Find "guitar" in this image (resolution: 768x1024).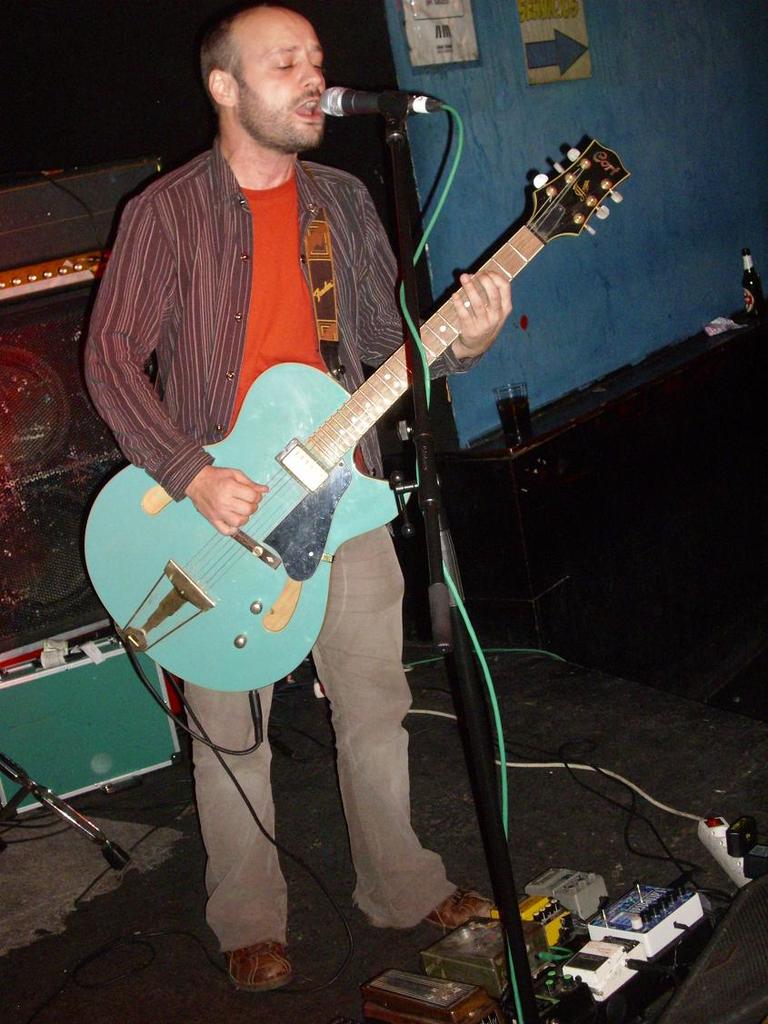
pyautogui.locateOnScreen(95, 125, 621, 664).
